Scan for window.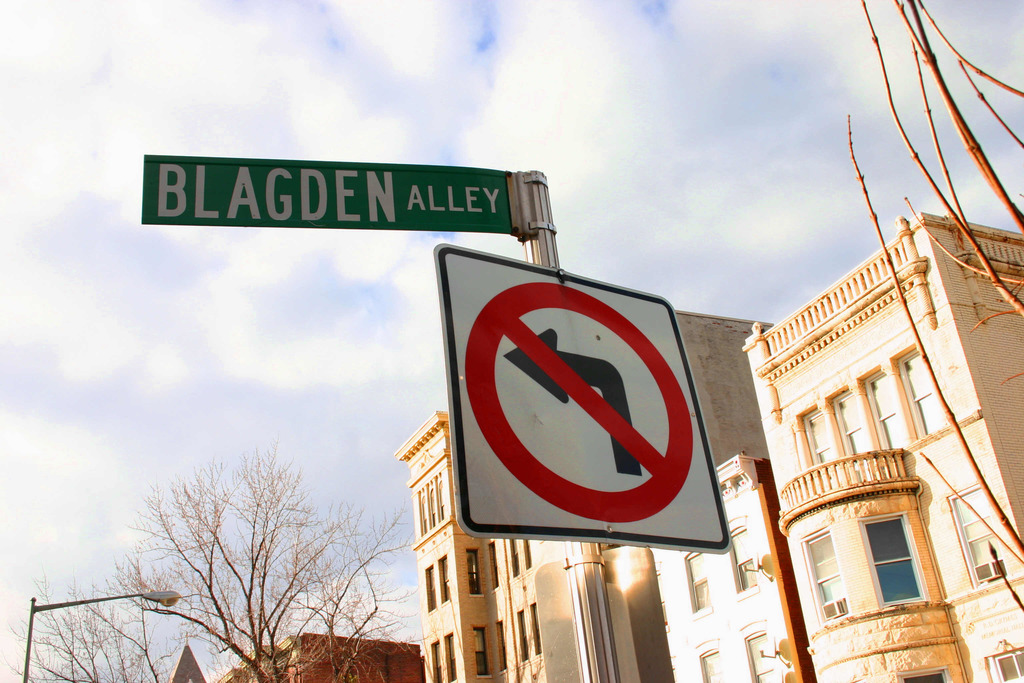
Scan result: (526,604,540,654).
